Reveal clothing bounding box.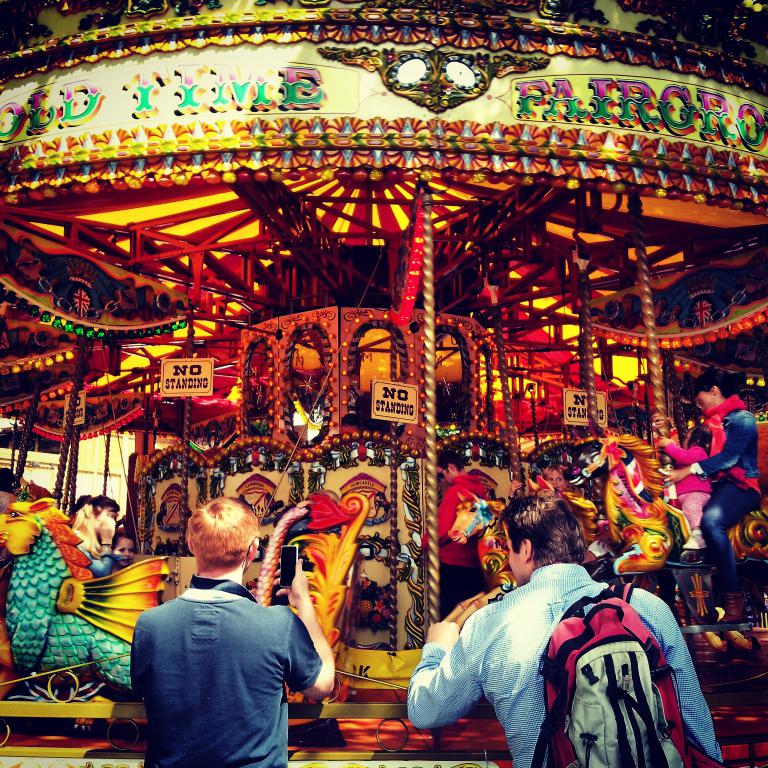
Revealed: locate(405, 563, 731, 767).
